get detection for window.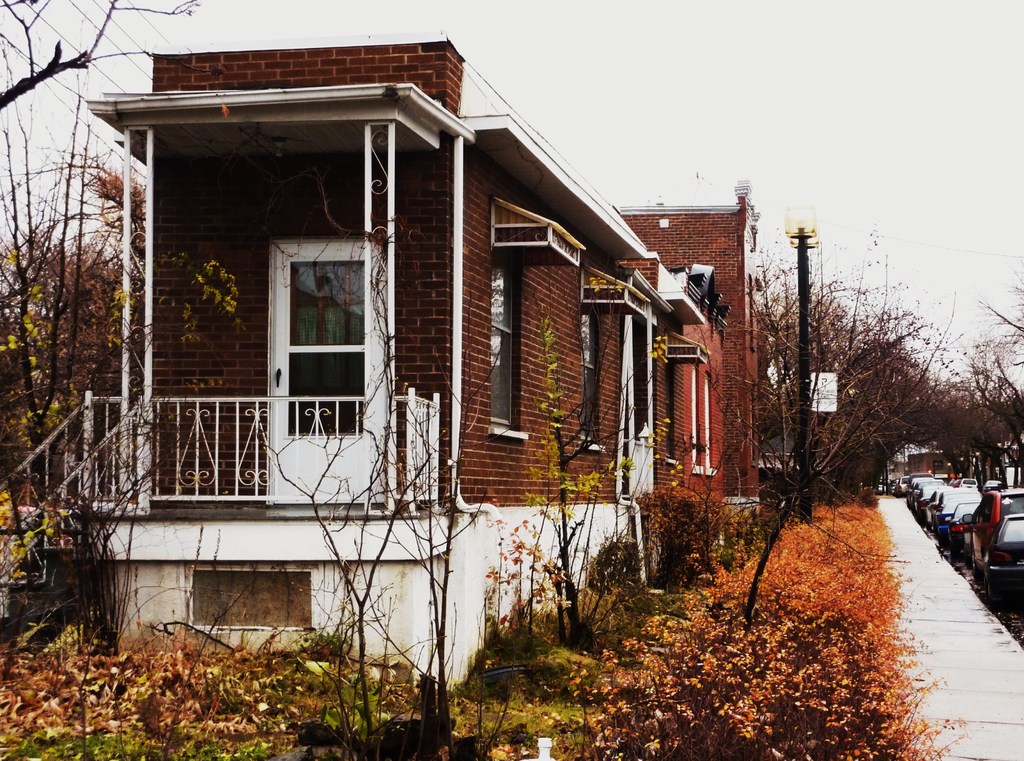
Detection: [left=271, top=202, right=377, bottom=438].
